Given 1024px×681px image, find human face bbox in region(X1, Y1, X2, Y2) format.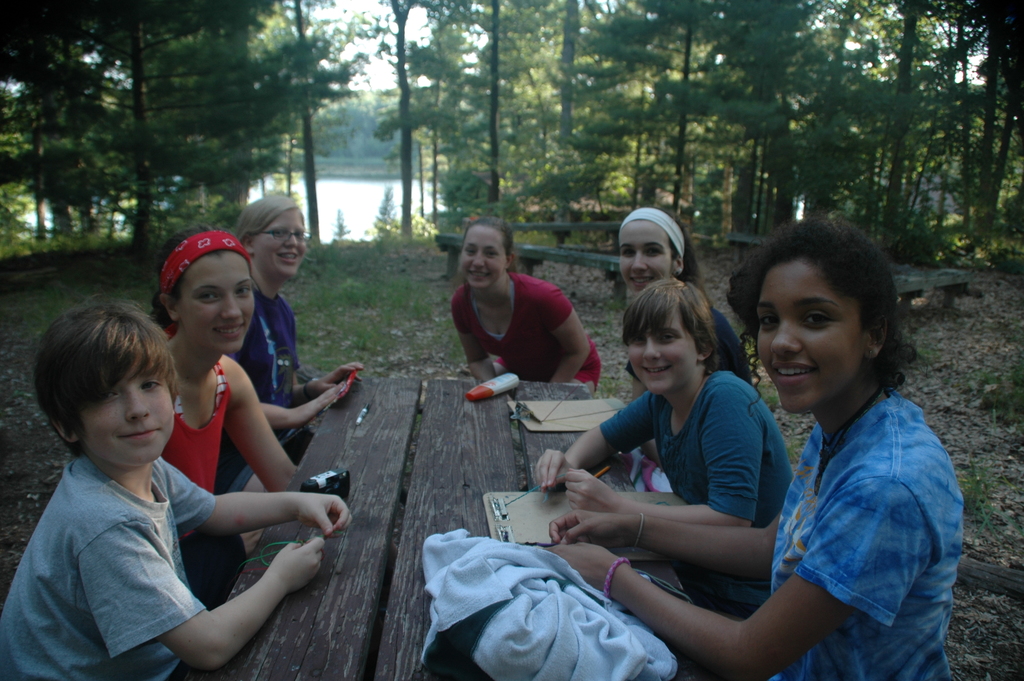
region(253, 209, 303, 279).
